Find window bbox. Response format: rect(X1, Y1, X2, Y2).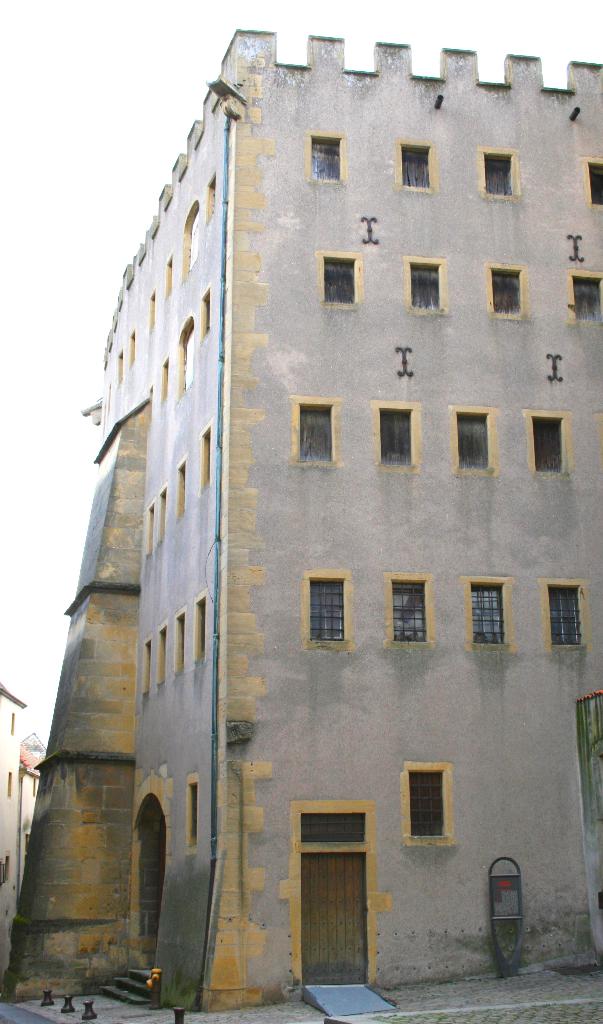
rect(311, 258, 357, 308).
